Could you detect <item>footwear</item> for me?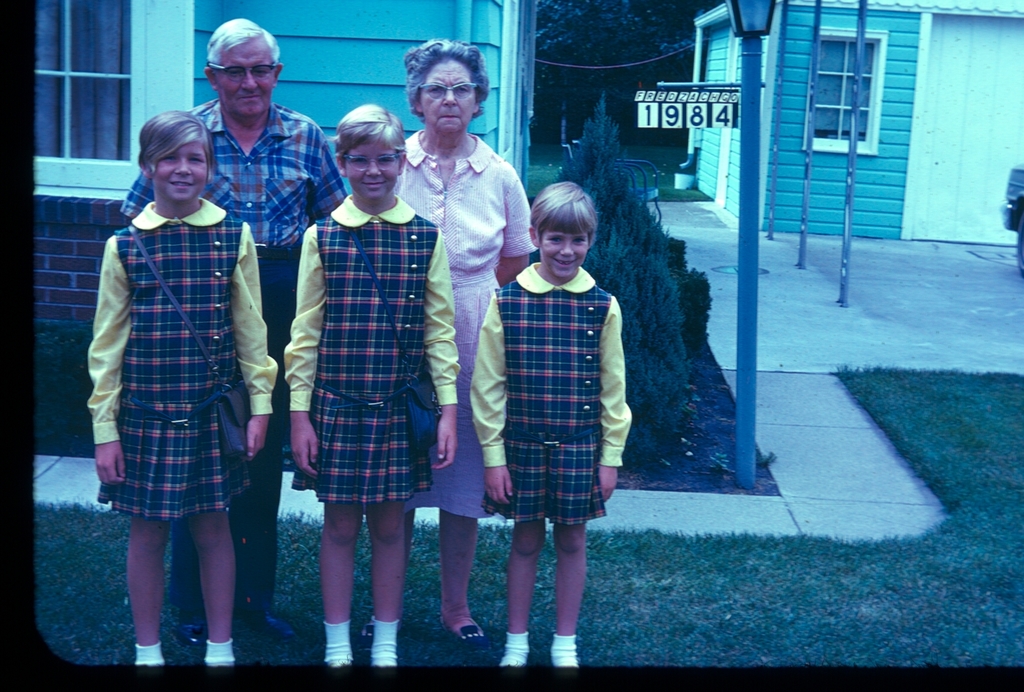
Detection result: (358, 620, 372, 655).
